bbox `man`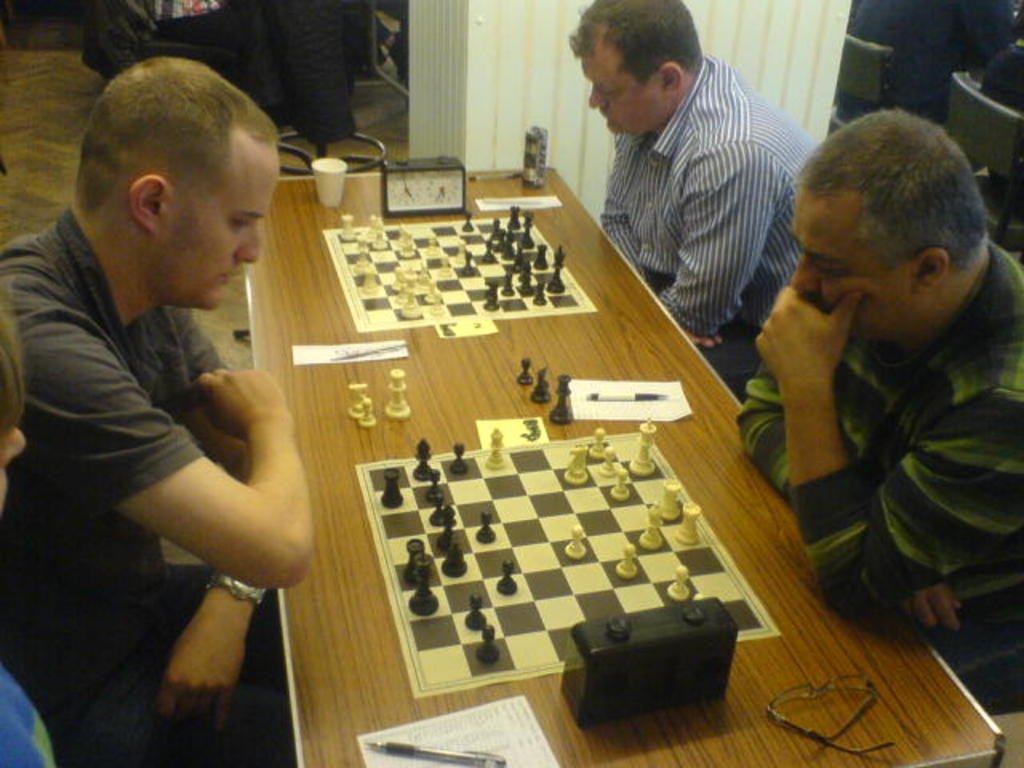
l=0, t=56, r=315, b=766
